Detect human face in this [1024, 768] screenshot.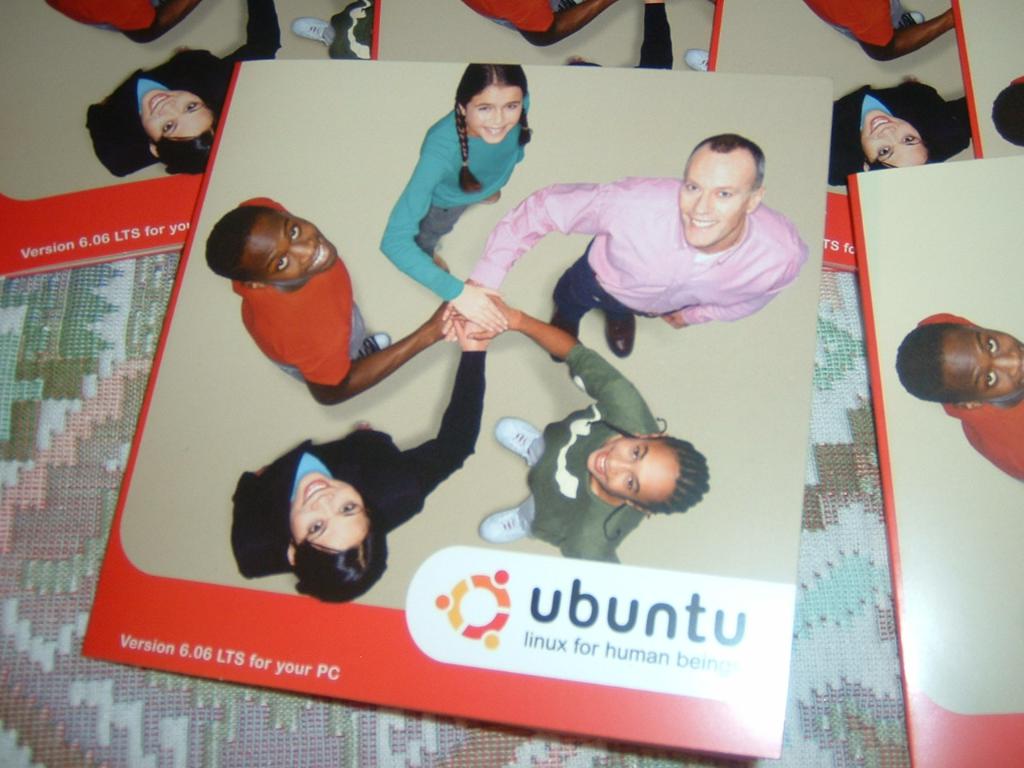
Detection: {"left": 460, "top": 78, "right": 530, "bottom": 146}.
